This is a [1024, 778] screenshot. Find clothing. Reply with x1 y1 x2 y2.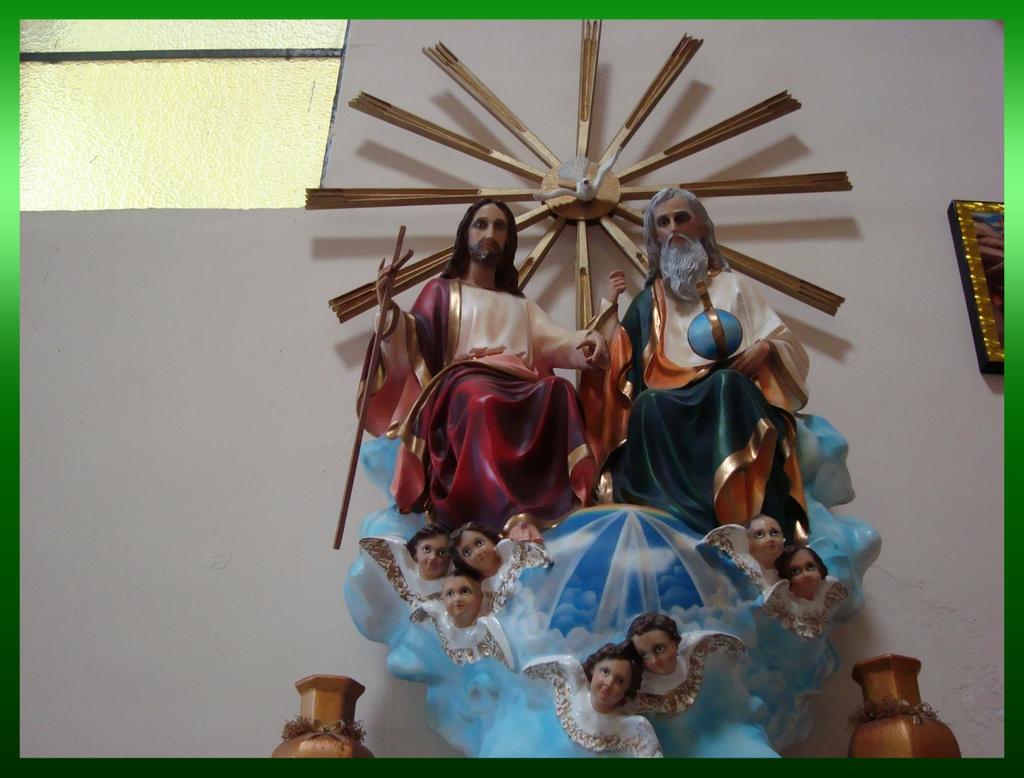
517 658 660 759.
